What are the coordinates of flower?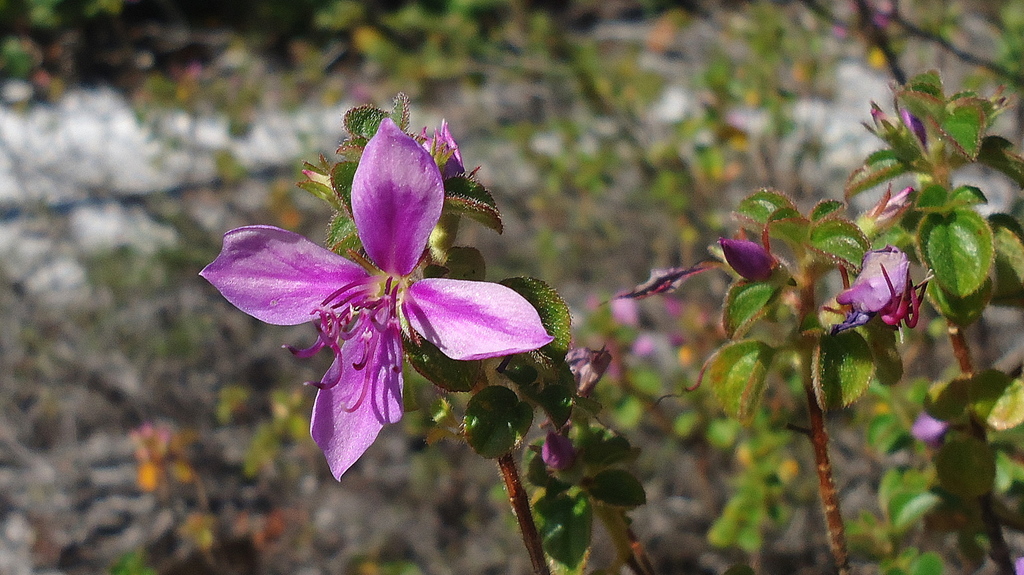
611/300/641/326.
